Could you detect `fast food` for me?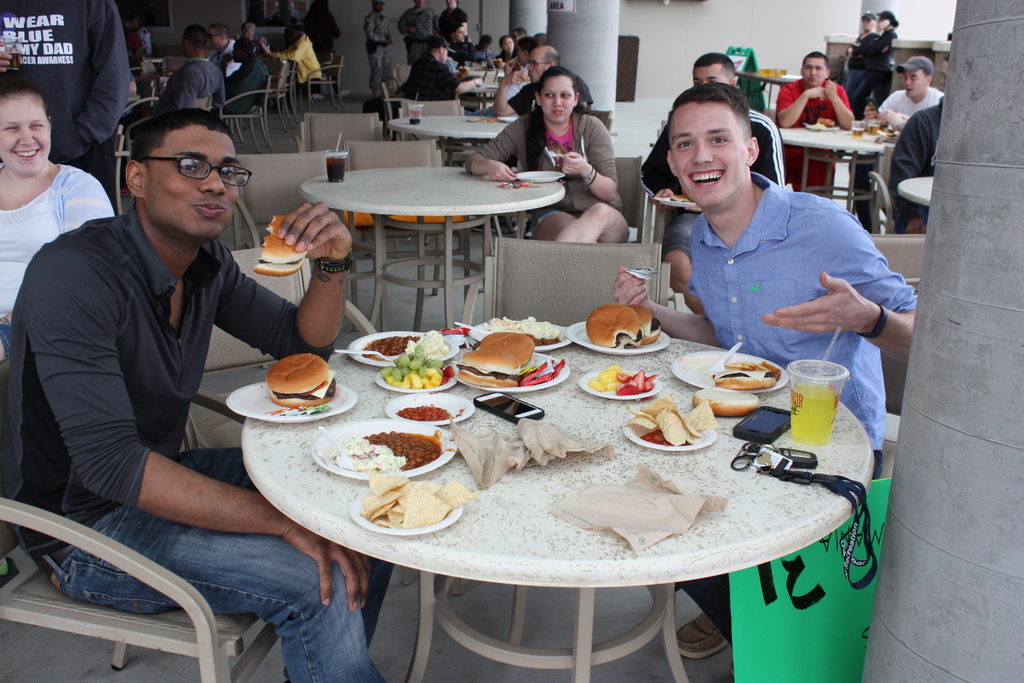
Detection result: 673/195/690/204.
